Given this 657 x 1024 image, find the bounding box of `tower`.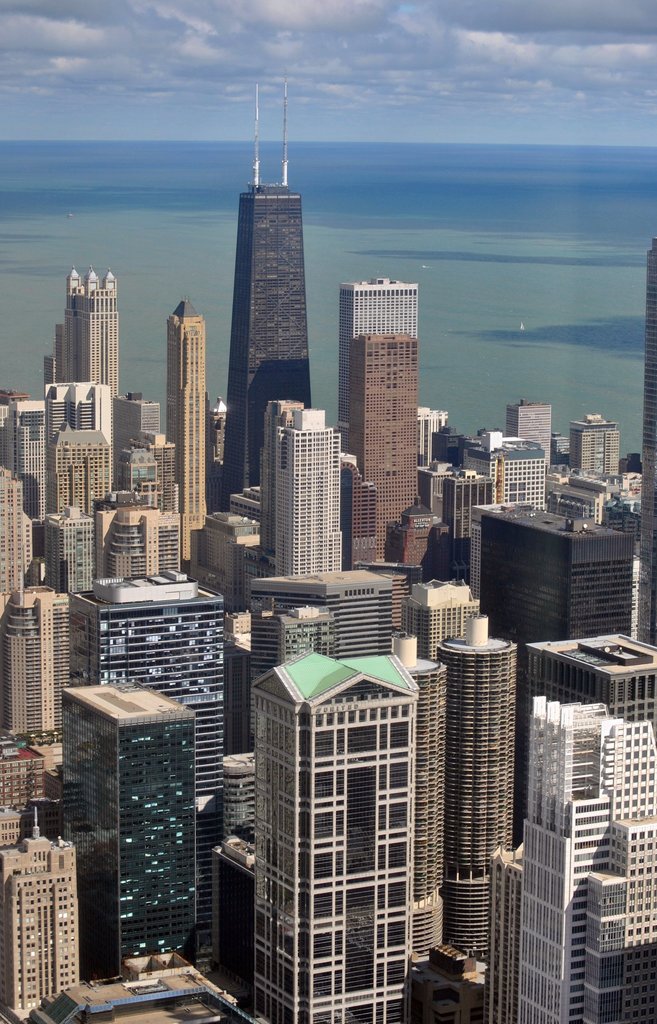
(x1=247, y1=646, x2=409, y2=1023).
